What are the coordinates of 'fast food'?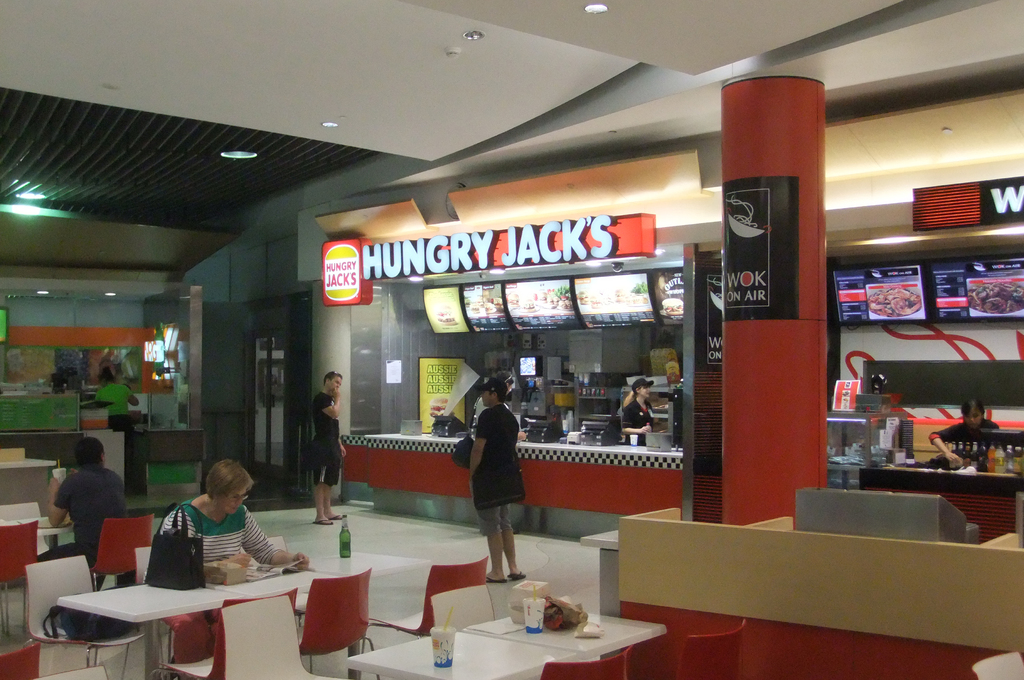
x1=440, y1=308, x2=456, y2=320.
